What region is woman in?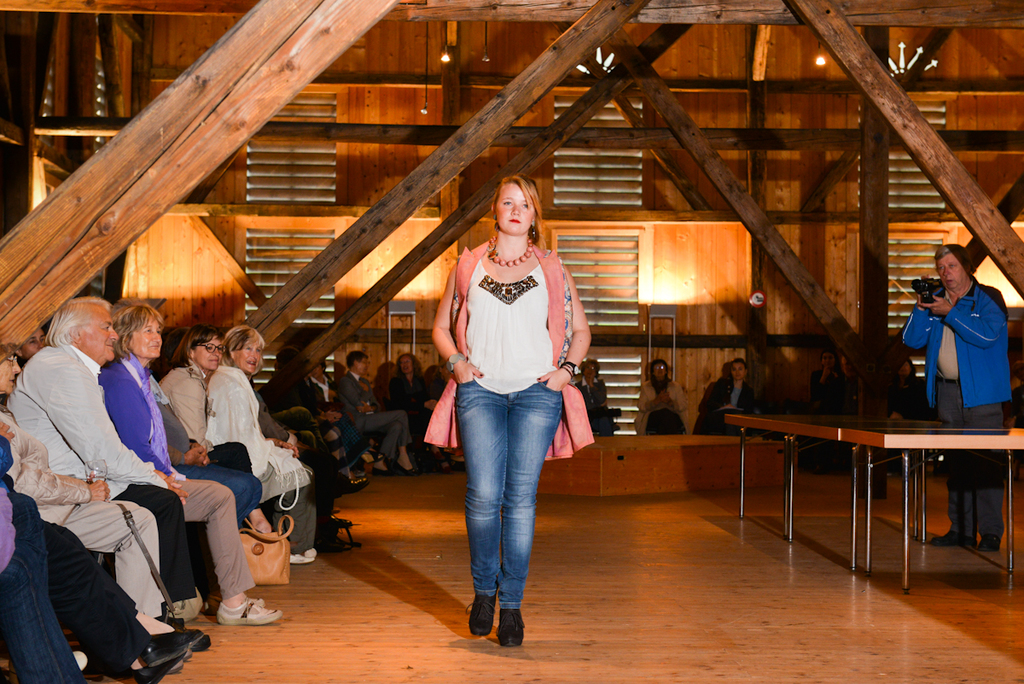
bbox=[701, 364, 760, 441].
